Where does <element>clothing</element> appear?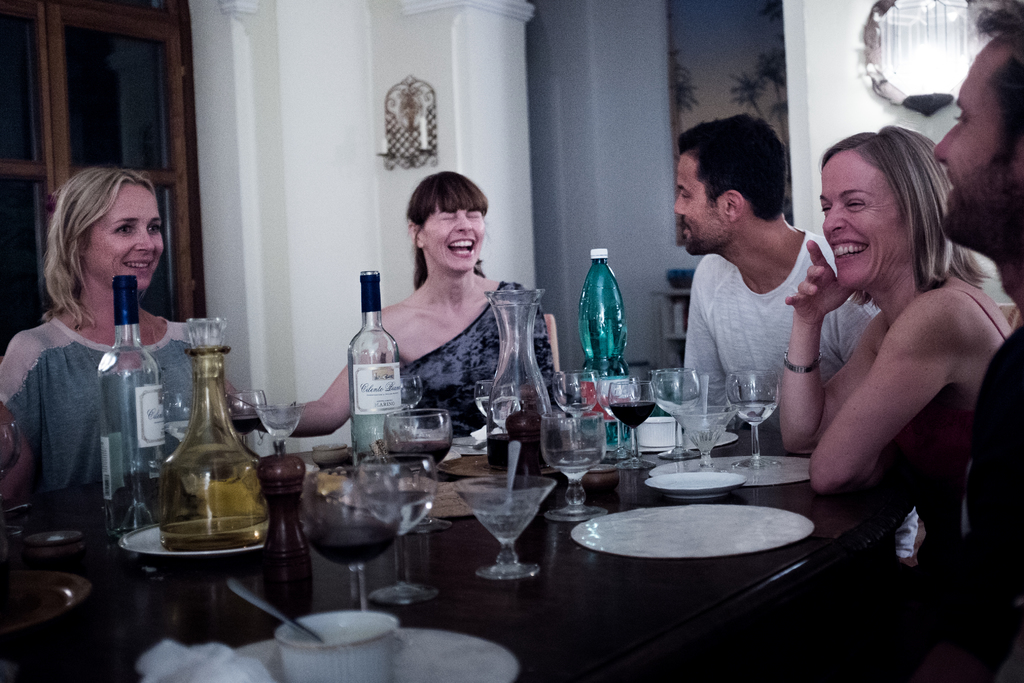
Appears at <bbox>681, 229, 876, 429</bbox>.
